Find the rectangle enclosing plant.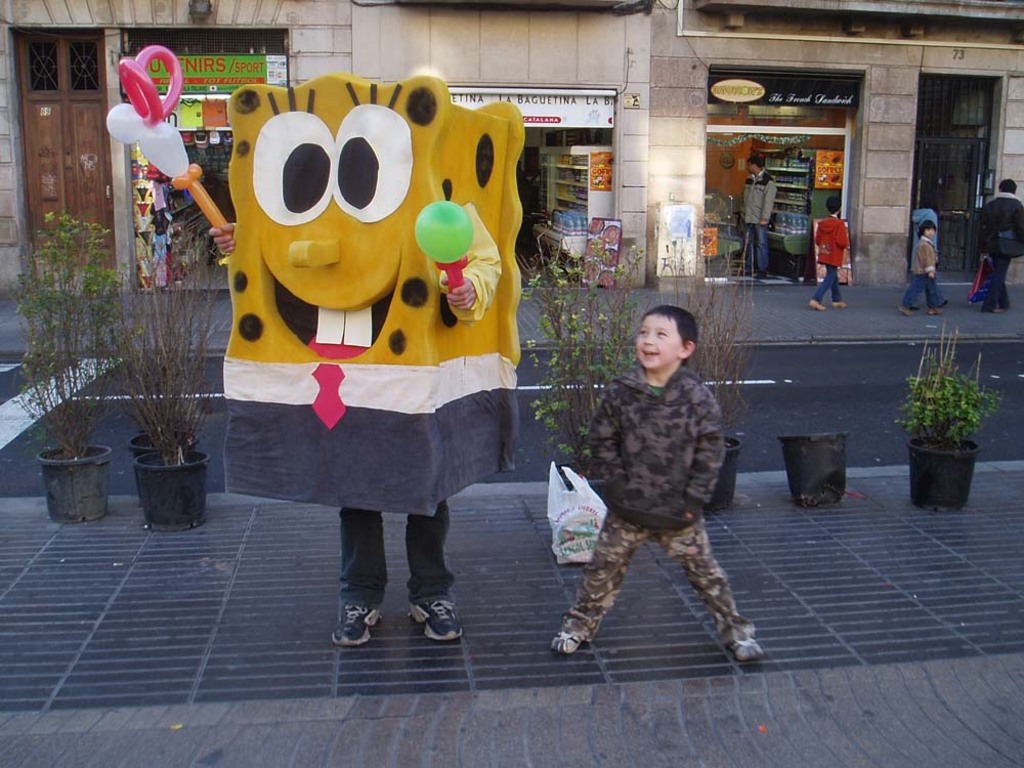
[897,334,997,494].
